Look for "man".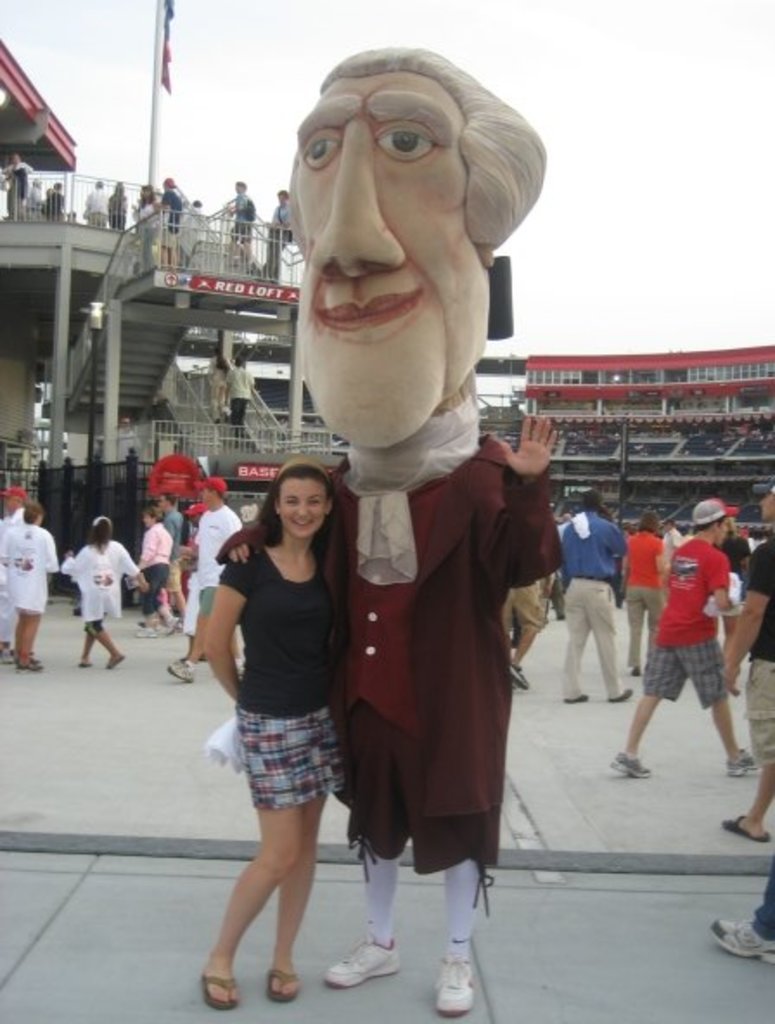
Found: box=[633, 507, 763, 799].
